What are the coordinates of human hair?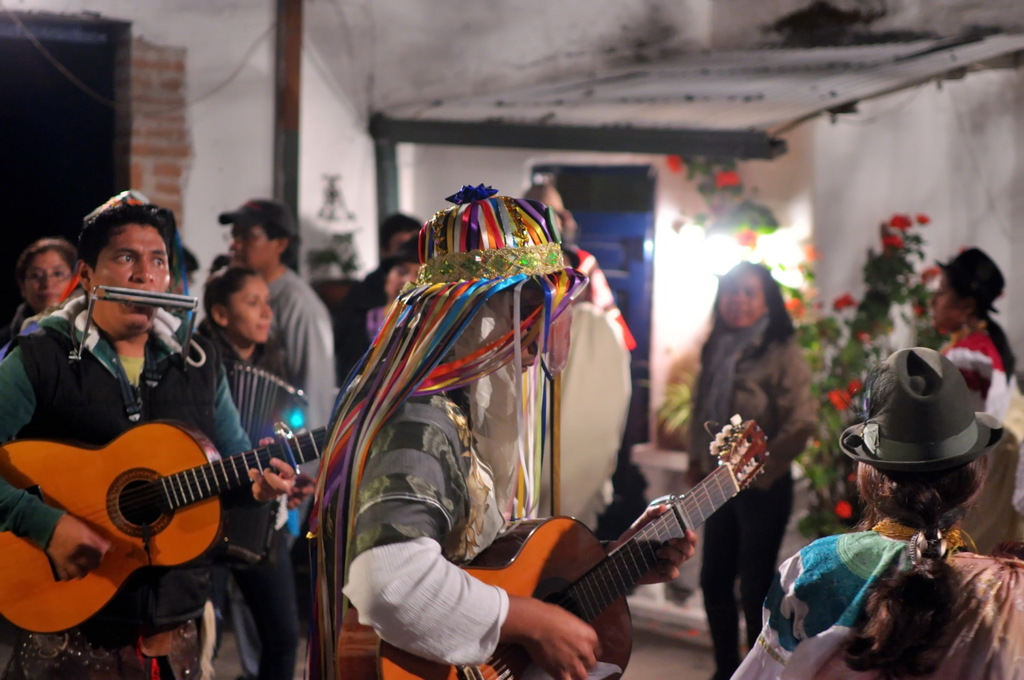
<box>378,213,426,256</box>.
